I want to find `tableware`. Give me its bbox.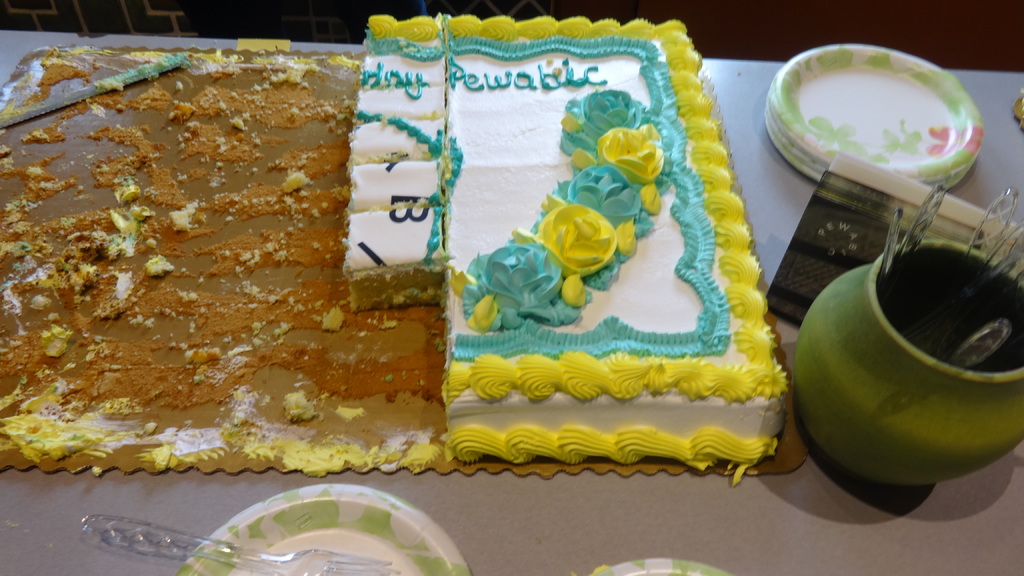
select_region(80, 510, 400, 575).
